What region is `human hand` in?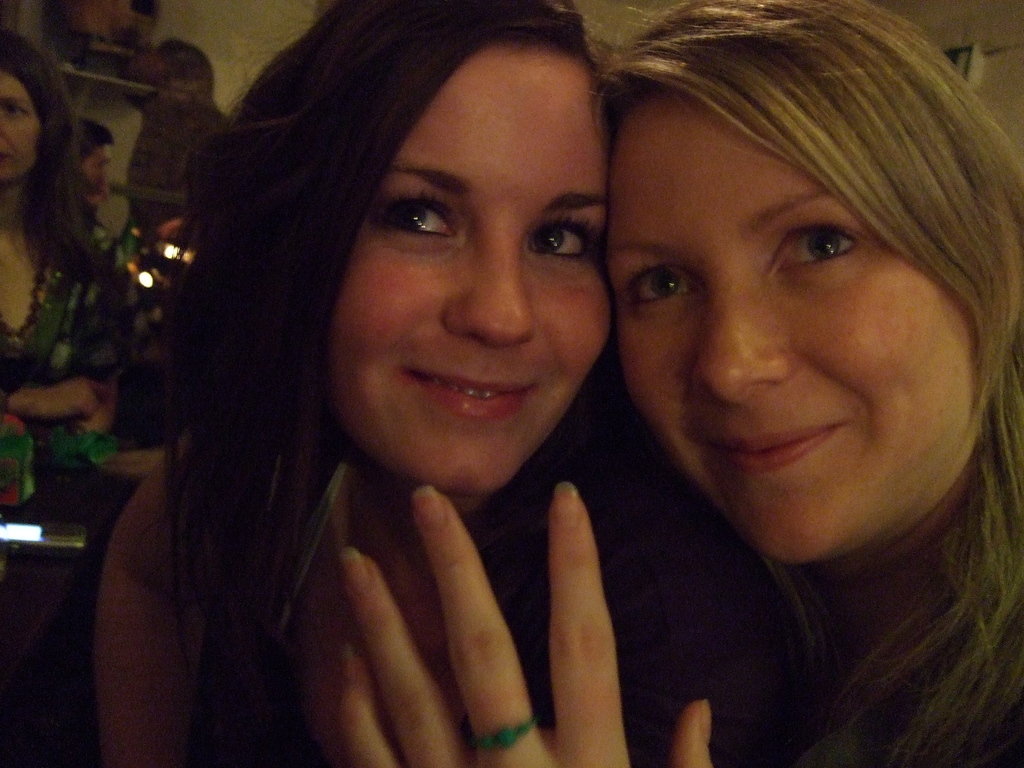
Rect(335, 485, 711, 767).
